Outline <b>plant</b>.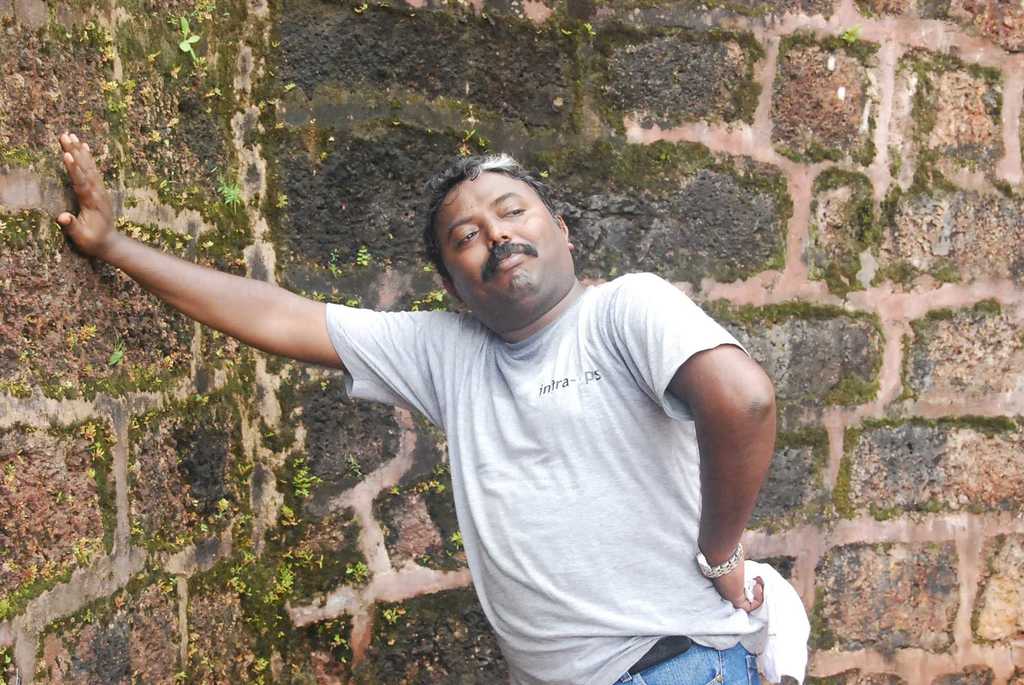
Outline: [124, 76, 135, 91].
